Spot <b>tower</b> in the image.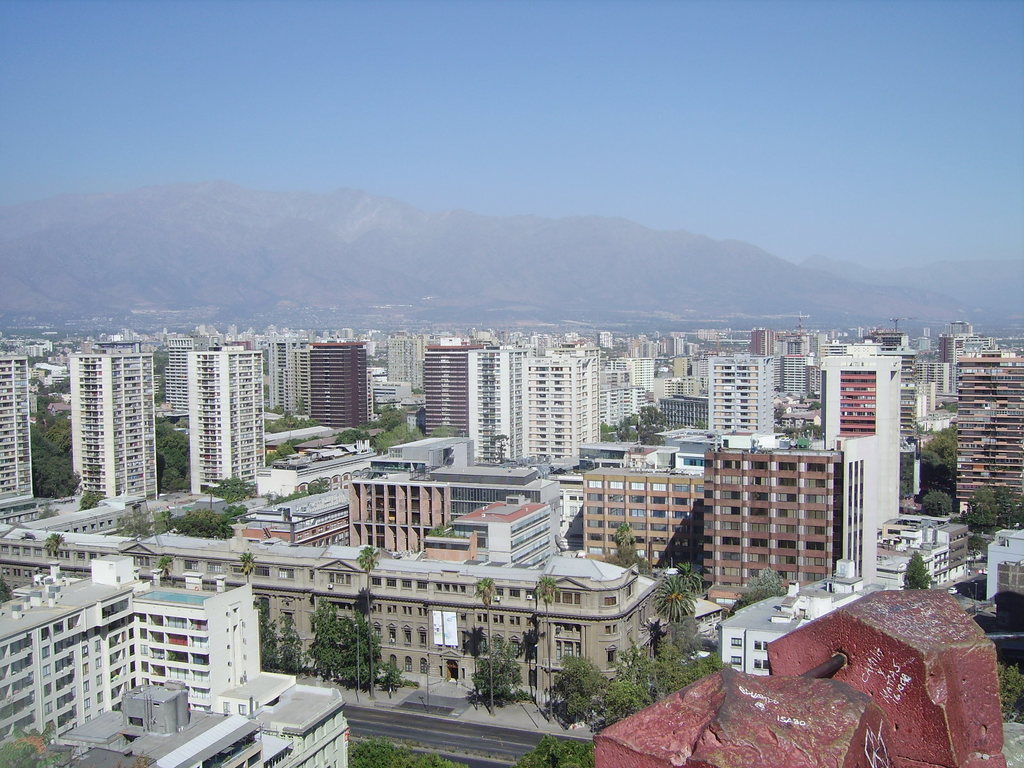
<b>tower</b> found at bbox=[676, 417, 848, 605].
